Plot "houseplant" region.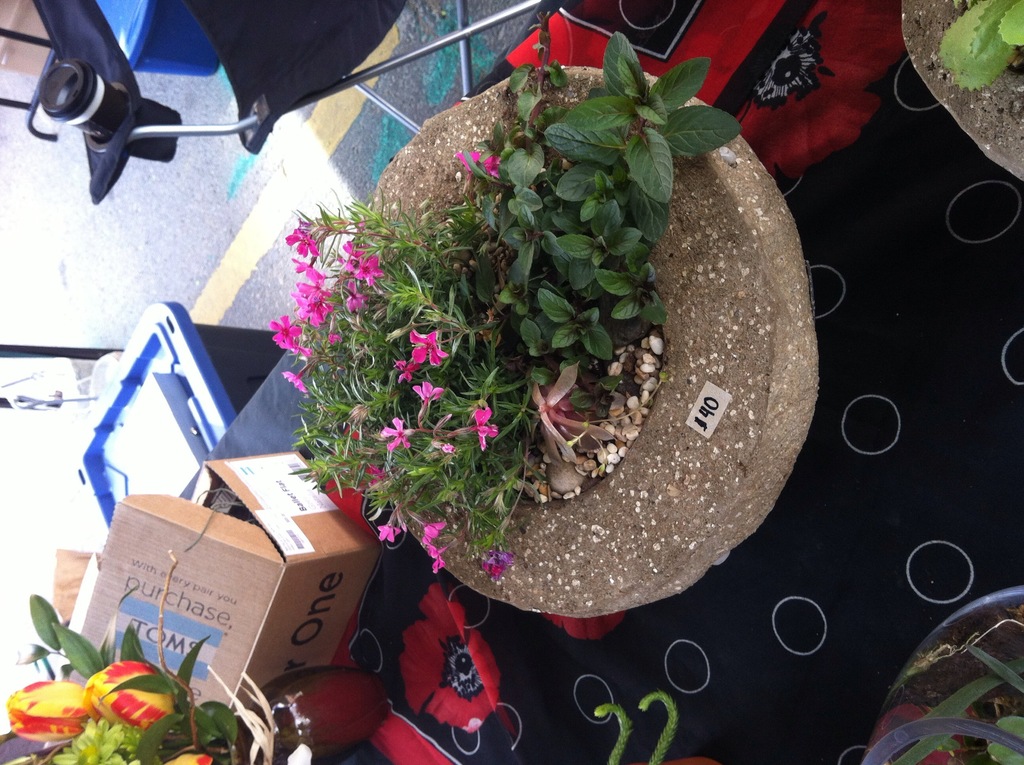
Plotted at bbox(4, 597, 323, 764).
